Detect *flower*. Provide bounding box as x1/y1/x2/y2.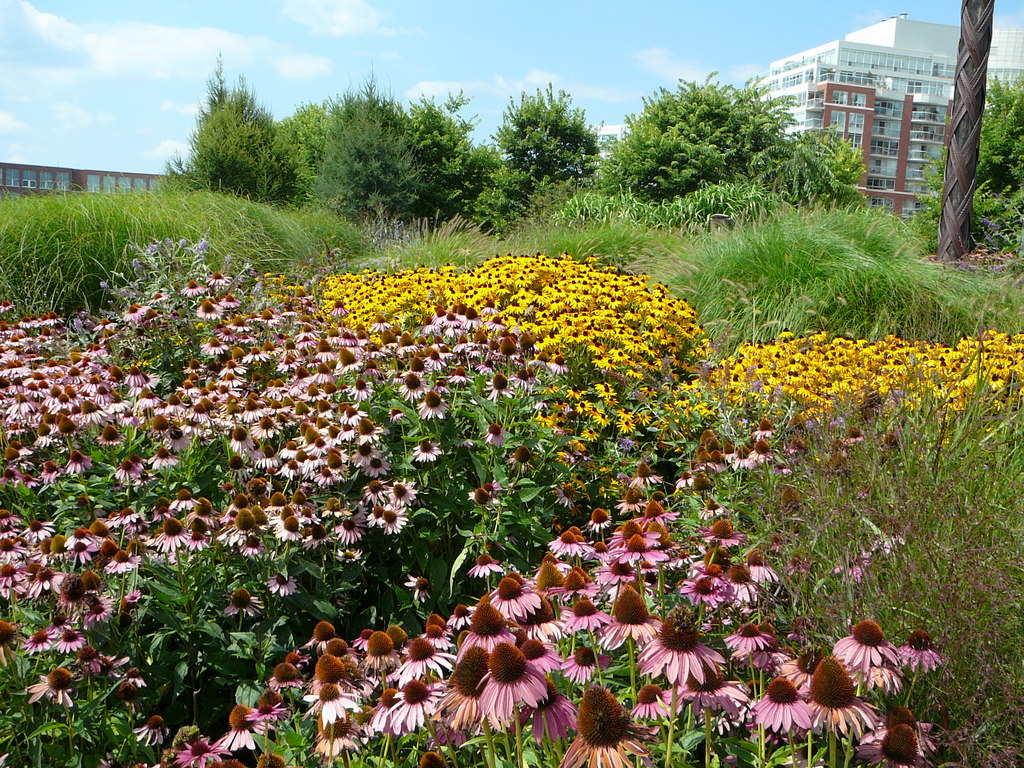
702/520/742/545.
